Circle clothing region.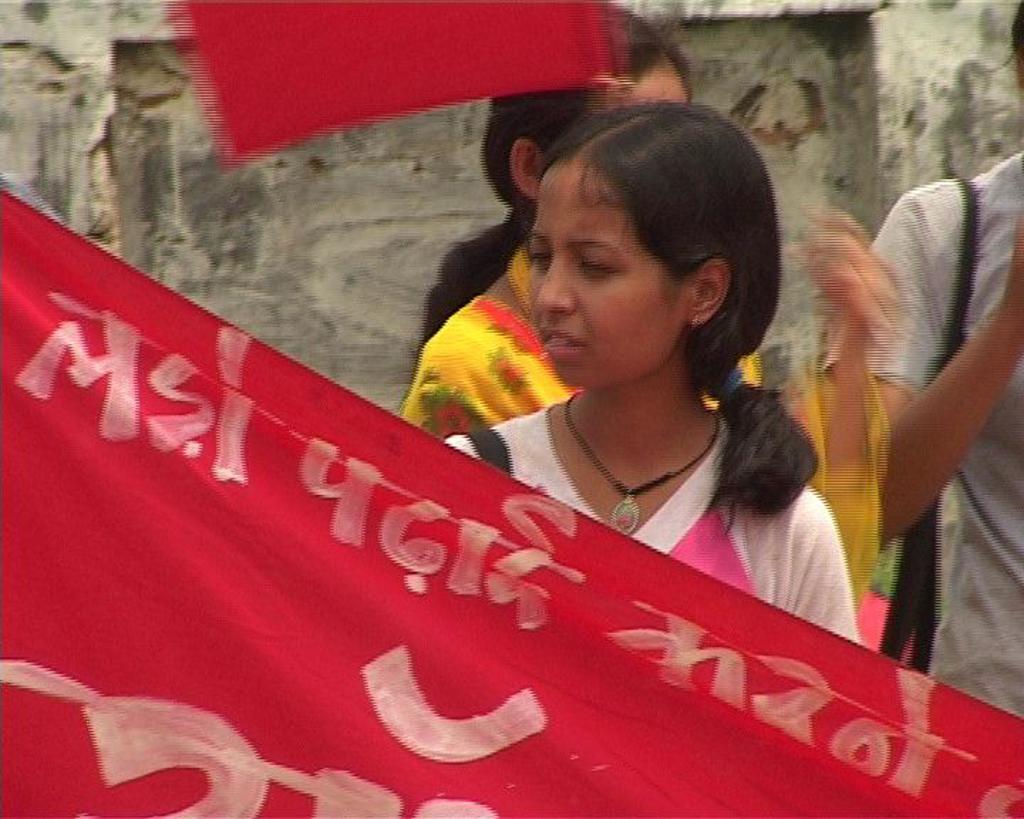
Region: bbox(437, 398, 865, 644).
